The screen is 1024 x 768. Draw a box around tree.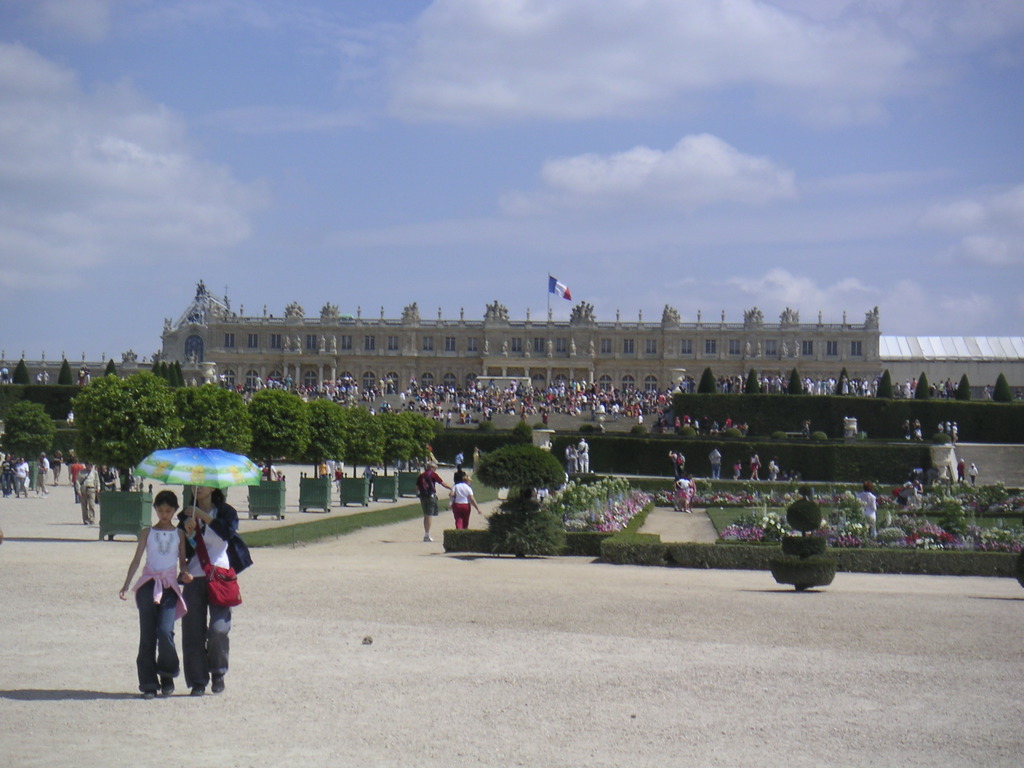
l=740, t=367, r=767, b=397.
